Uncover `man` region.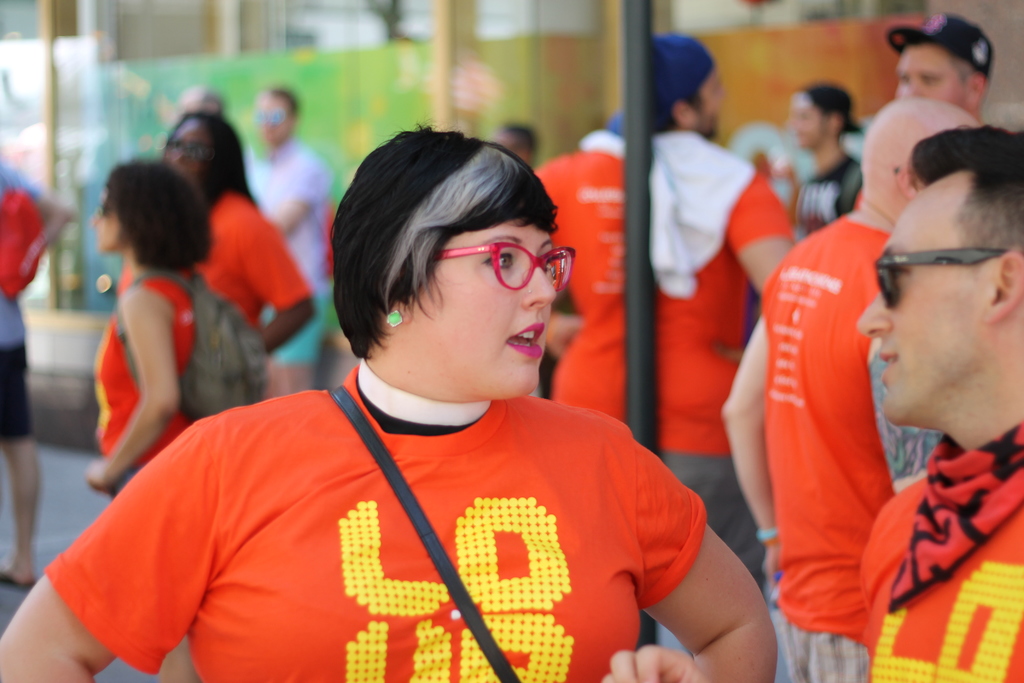
Uncovered: 860,126,1023,682.
